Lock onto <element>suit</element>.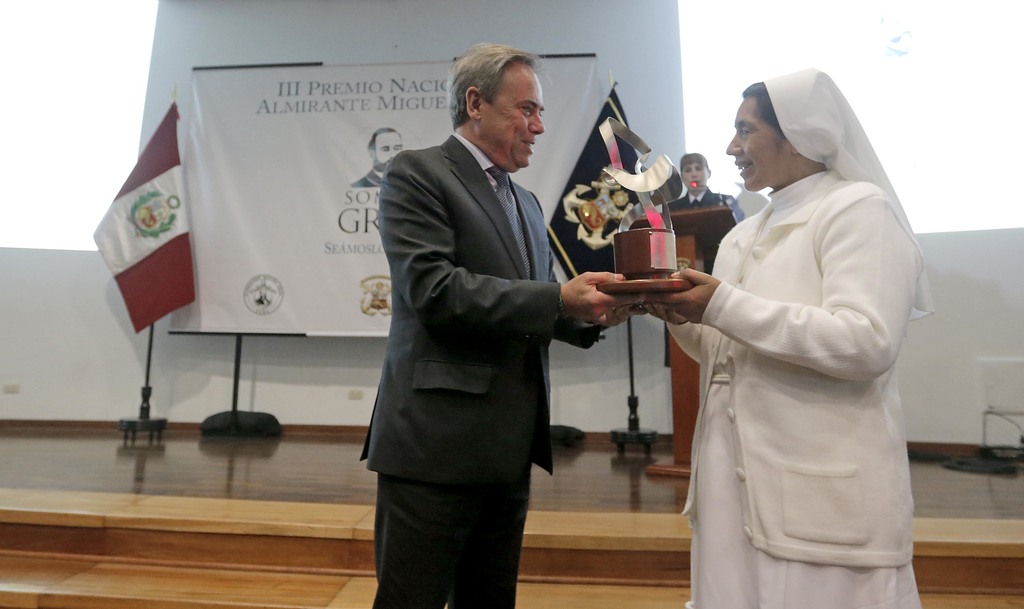
Locked: (353,128,597,608).
